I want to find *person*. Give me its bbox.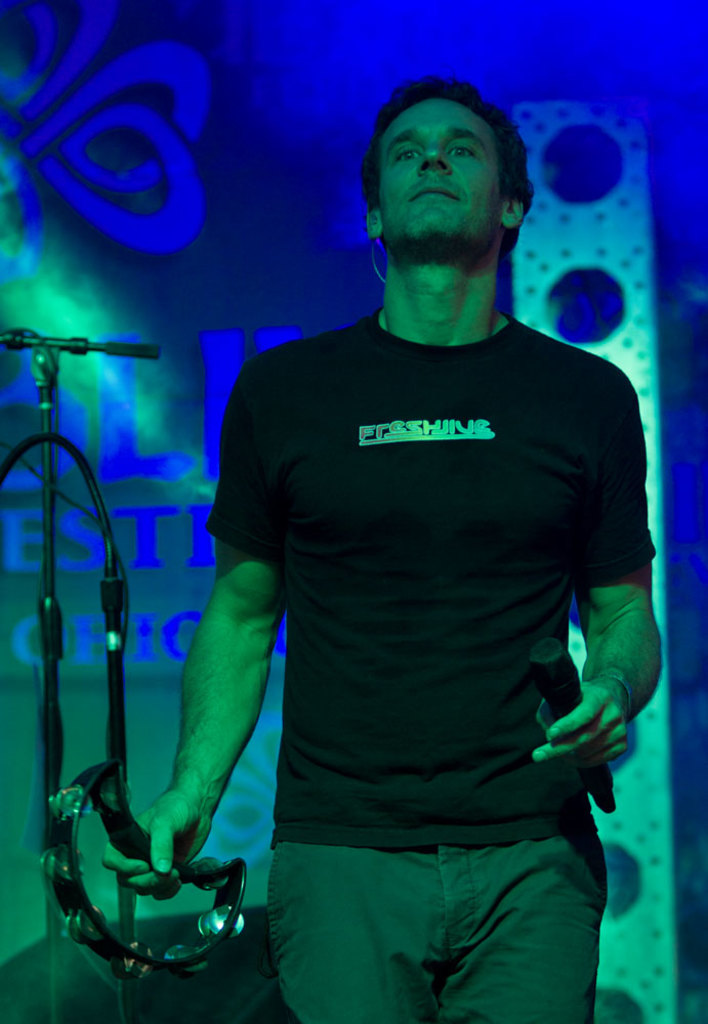
x1=136 y1=63 x2=670 y2=1023.
